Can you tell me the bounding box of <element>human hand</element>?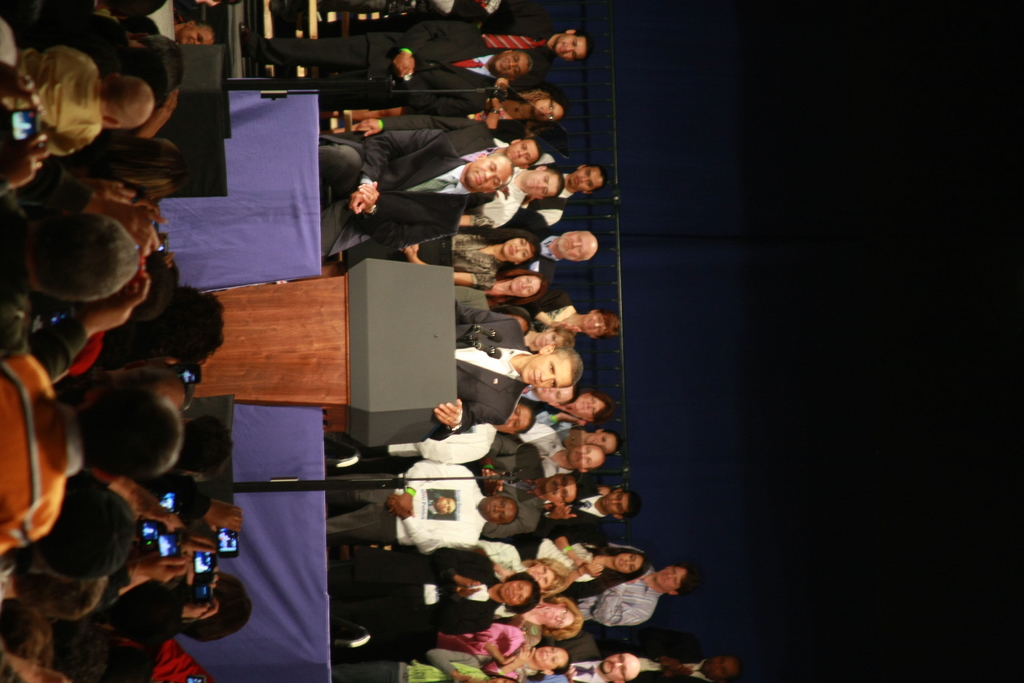
box(545, 322, 585, 334).
